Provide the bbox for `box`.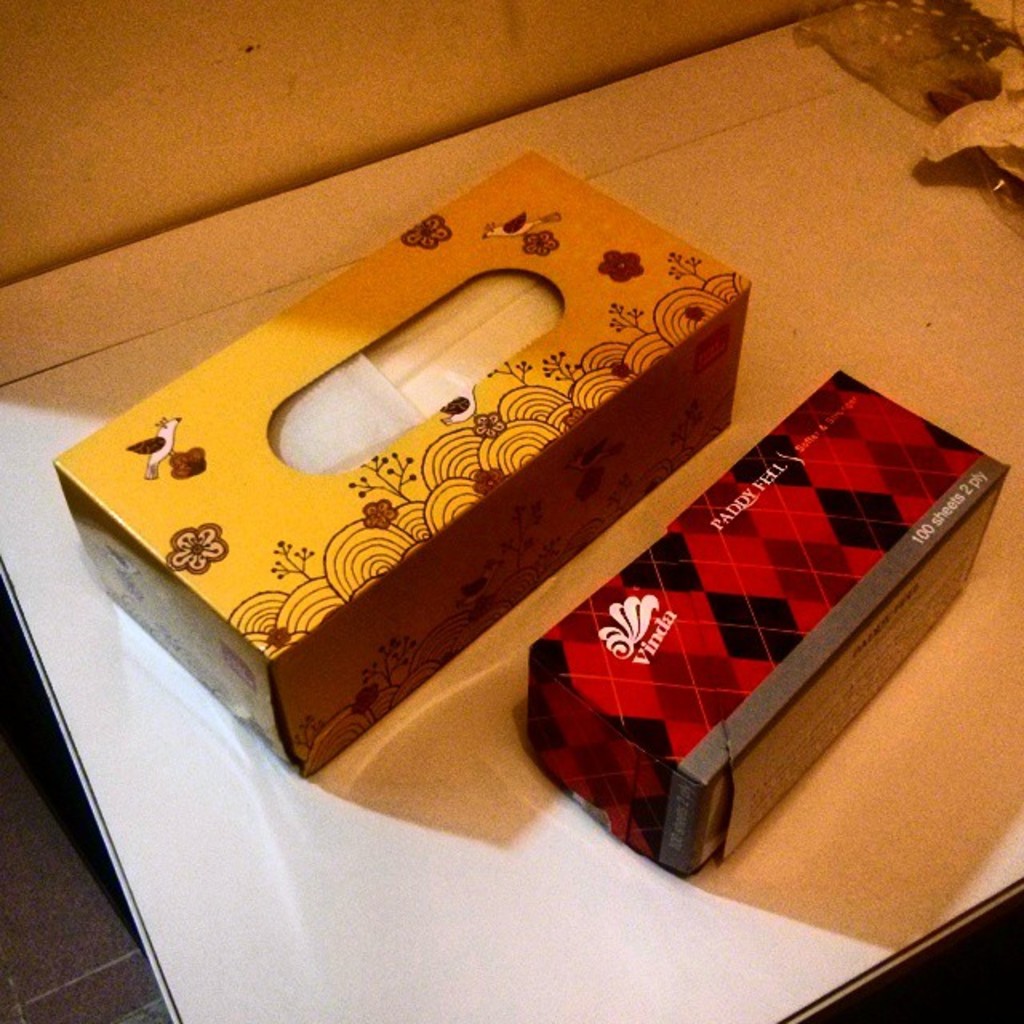
(56,147,746,768).
